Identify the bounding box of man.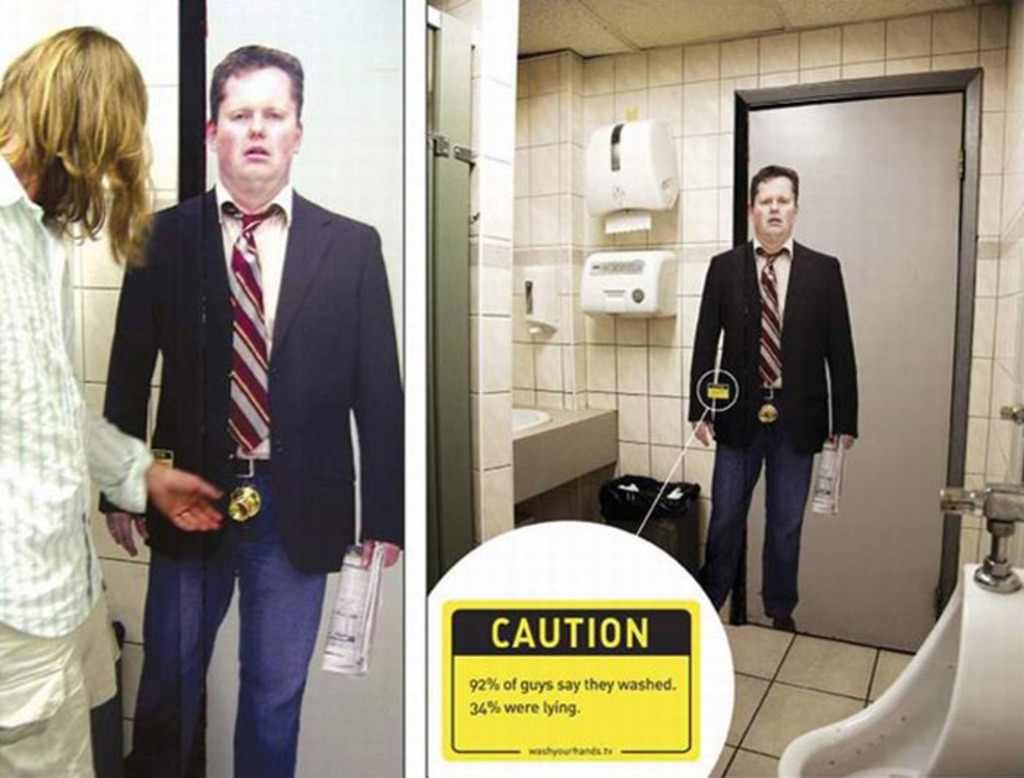
680 159 867 639.
